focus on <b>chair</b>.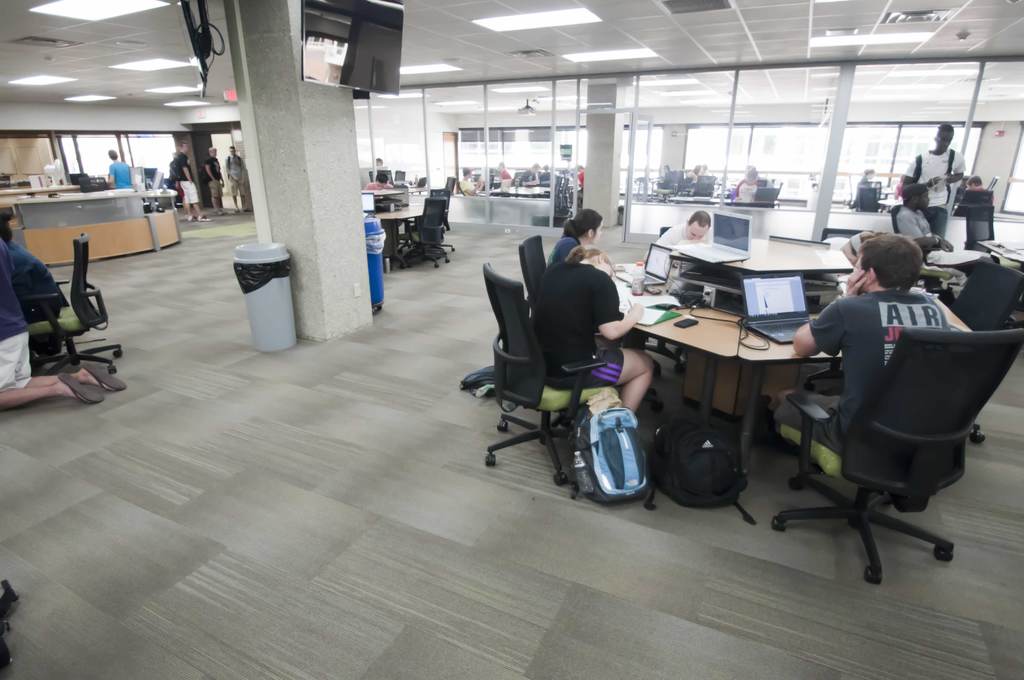
Focused at region(404, 213, 450, 266).
